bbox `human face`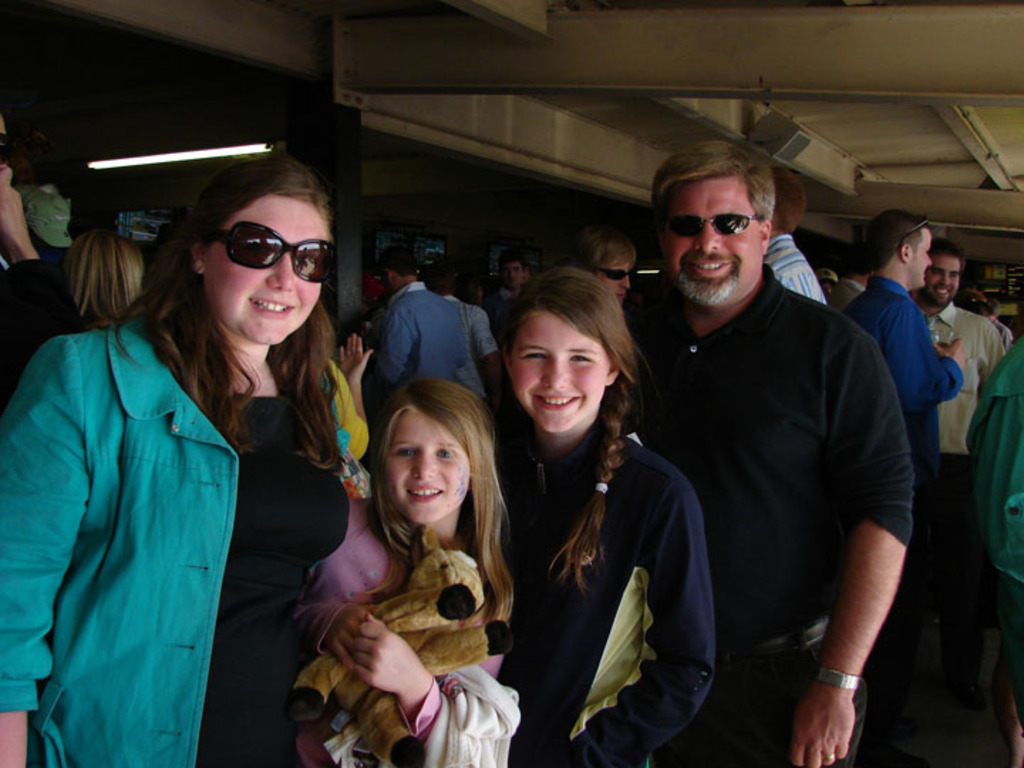
385,410,471,525
